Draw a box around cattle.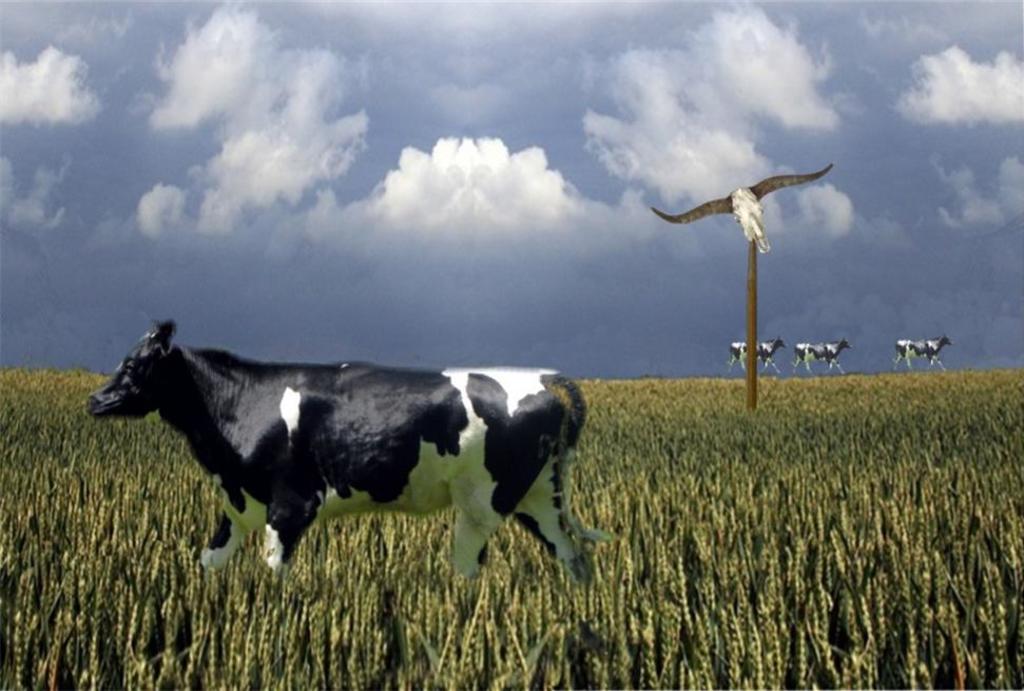
[722, 330, 784, 377].
